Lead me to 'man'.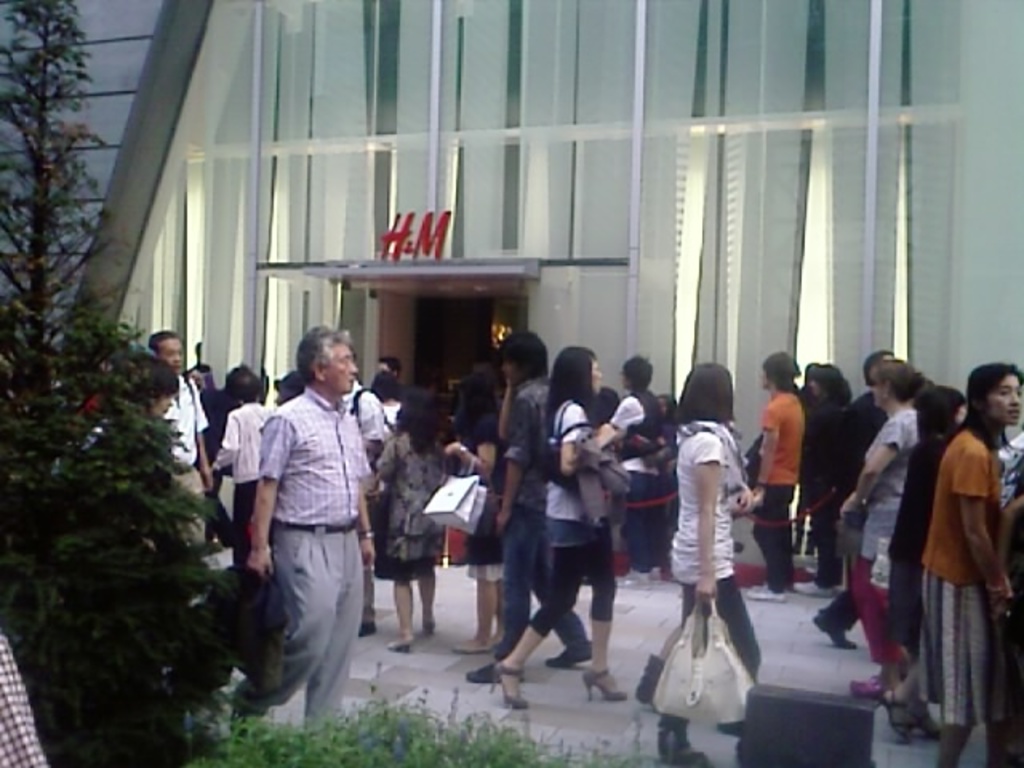
Lead to bbox=[341, 349, 389, 637].
